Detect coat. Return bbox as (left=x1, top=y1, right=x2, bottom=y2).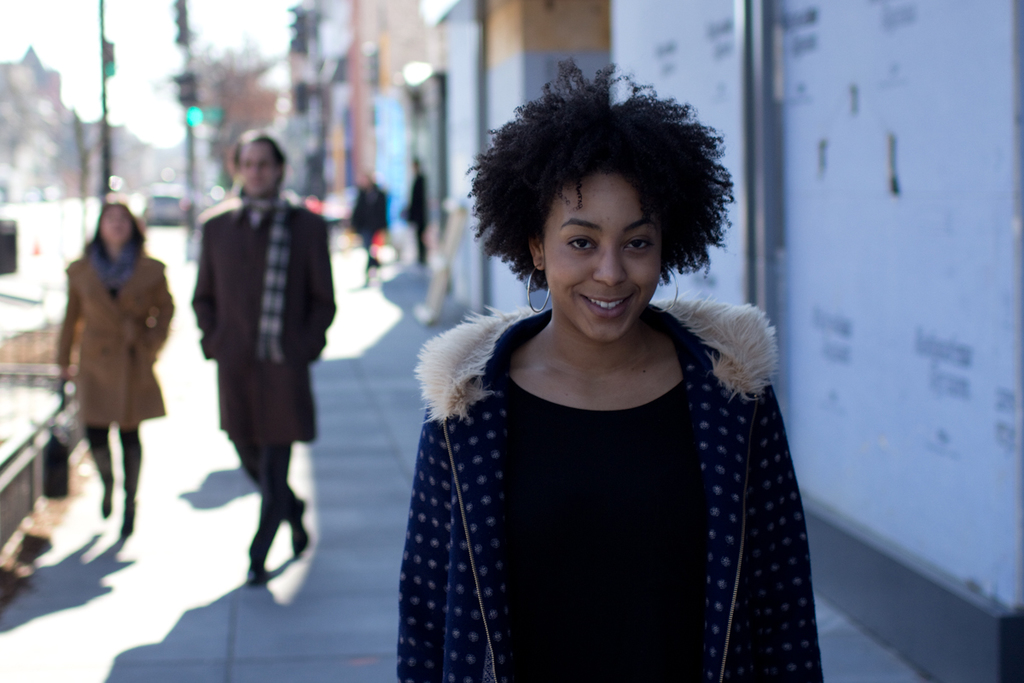
(left=50, top=240, right=174, bottom=430).
